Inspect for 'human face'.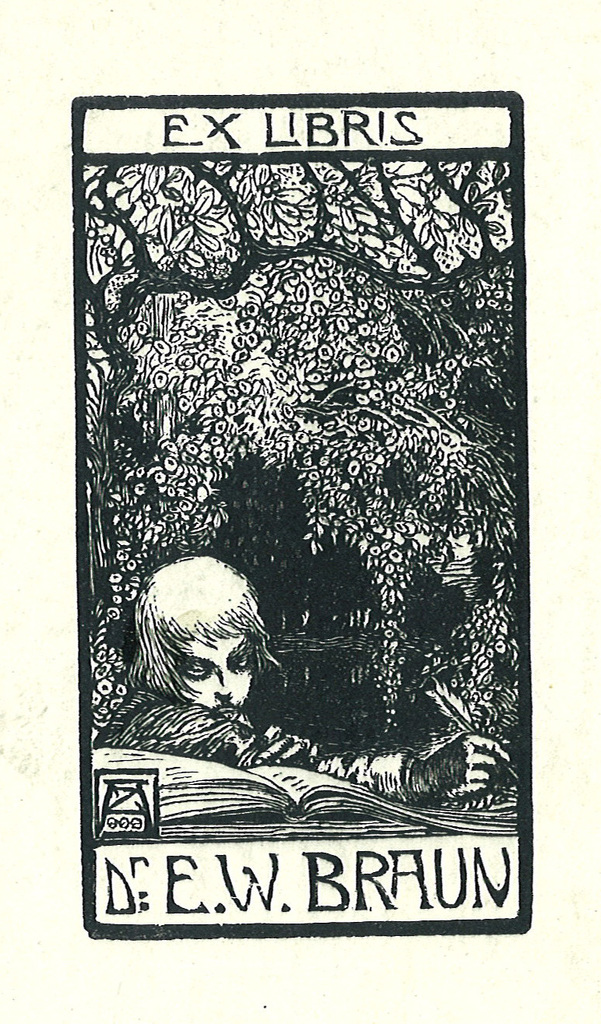
Inspection: bbox=[149, 602, 254, 713].
